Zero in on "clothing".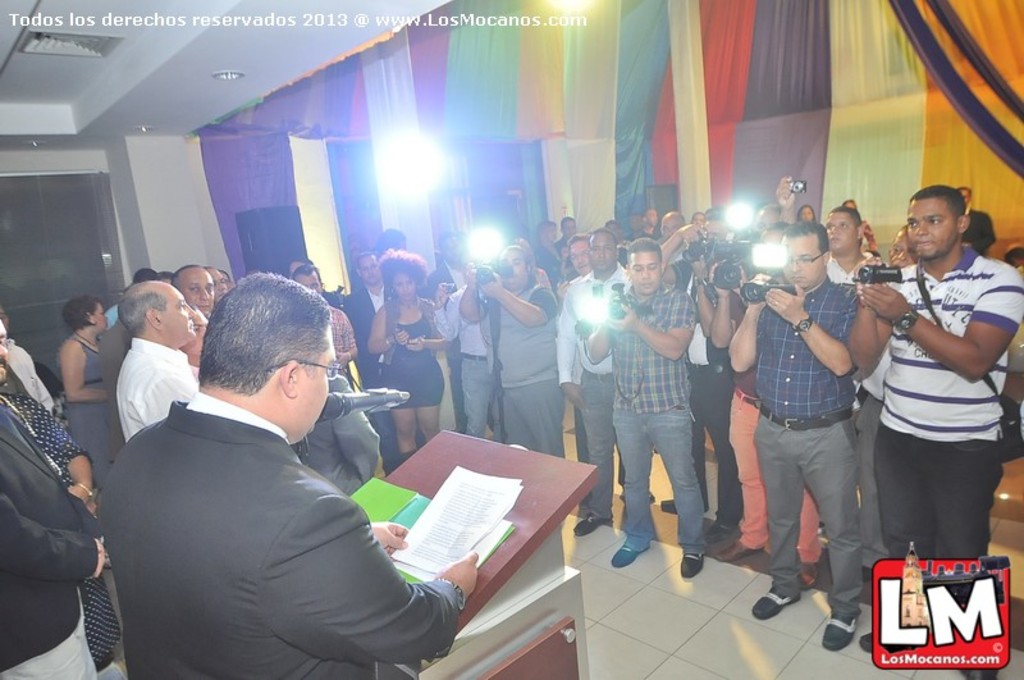
Zeroed in: 3, 360, 38, 402.
